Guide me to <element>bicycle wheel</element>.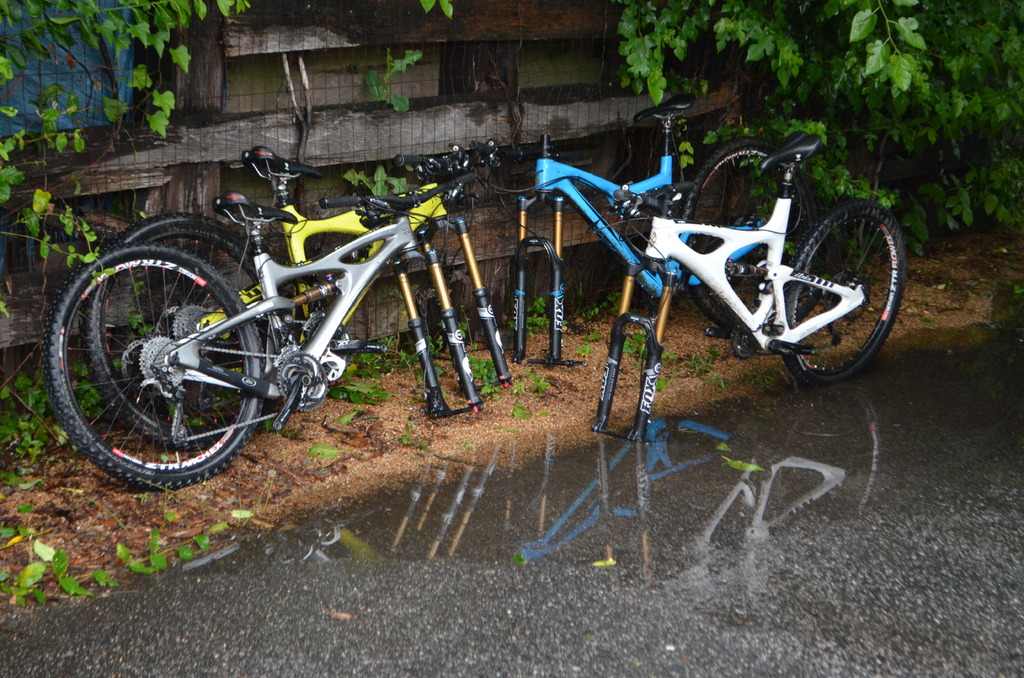
Guidance: {"x1": 783, "y1": 196, "x2": 908, "y2": 386}.
